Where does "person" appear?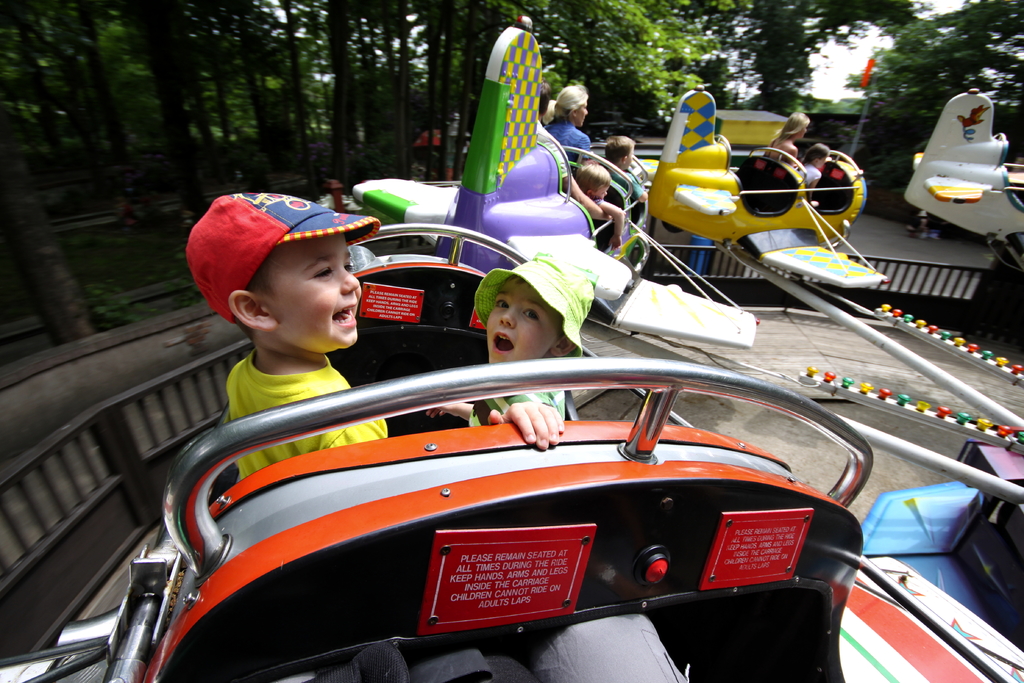
Appears at [x1=761, y1=110, x2=811, y2=172].
